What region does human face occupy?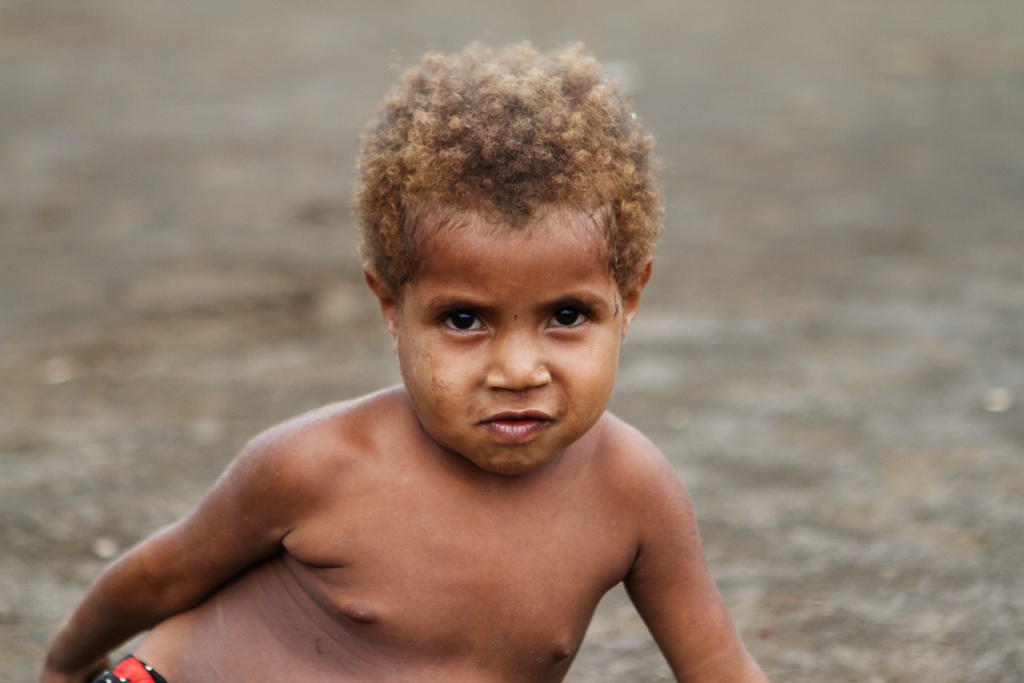
372 148 638 479.
